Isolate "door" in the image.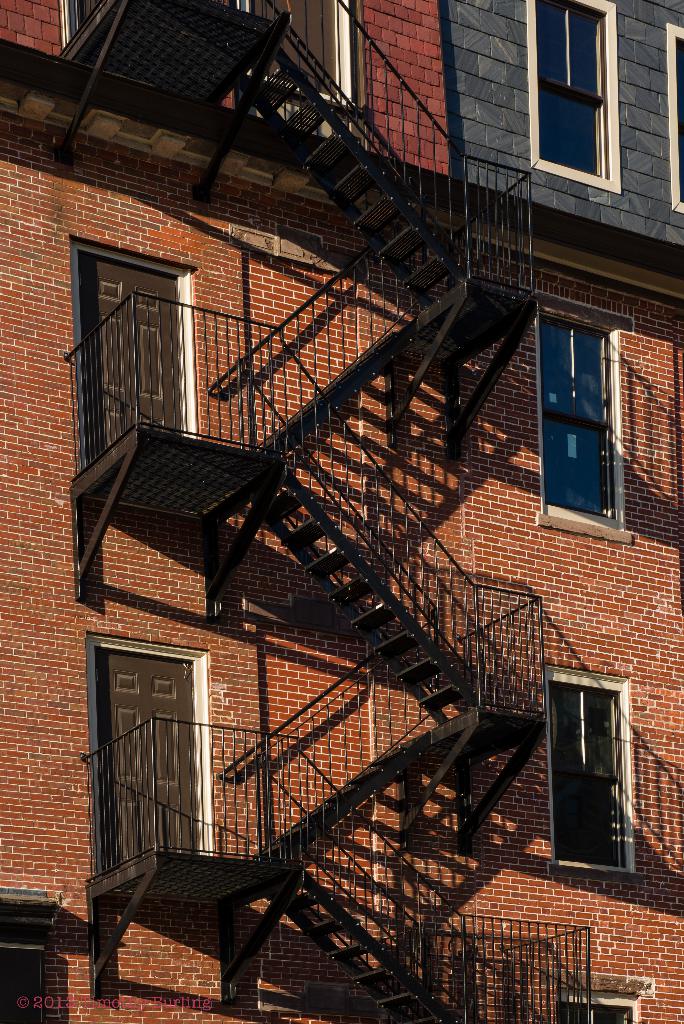
Isolated region: rect(81, 250, 177, 465).
